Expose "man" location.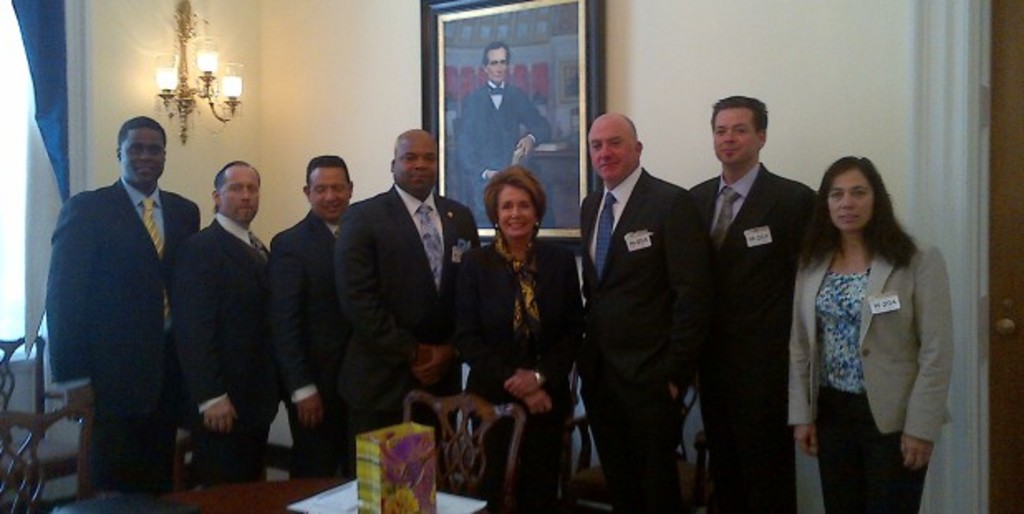
Exposed at 270 153 356 478.
